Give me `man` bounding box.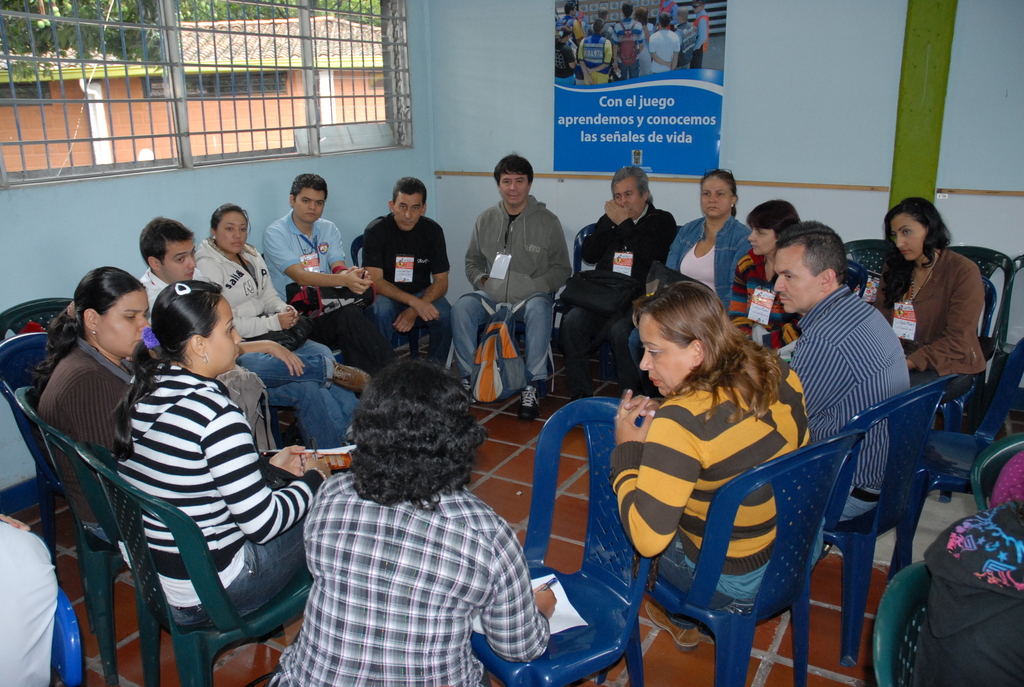
[x1=360, y1=175, x2=452, y2=367].
